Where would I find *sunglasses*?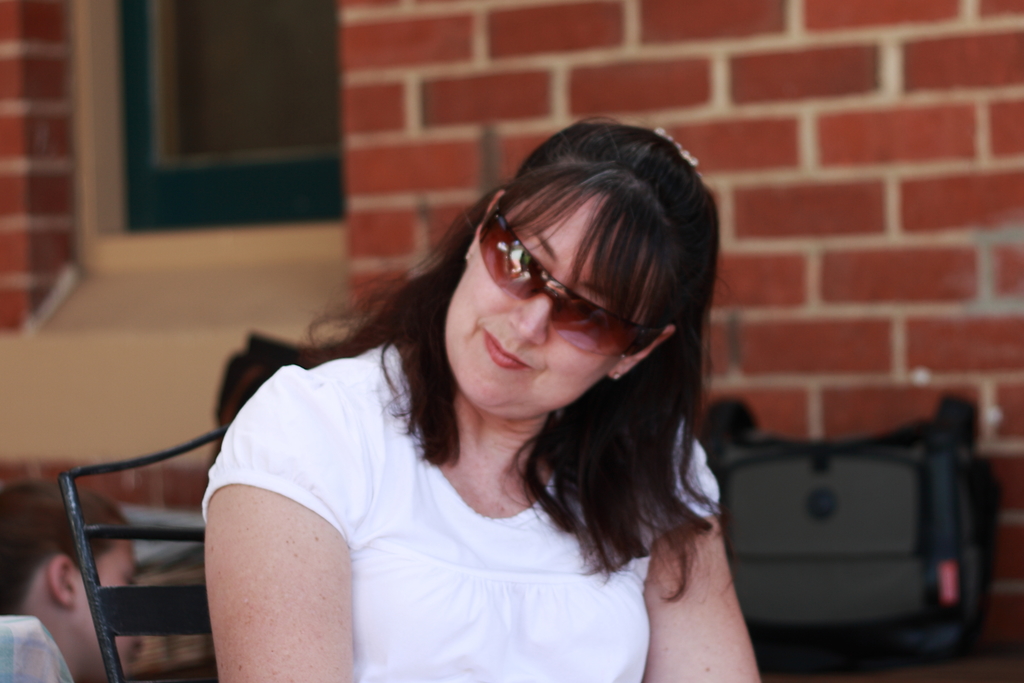
At rect(477, 197, 666, 356).
